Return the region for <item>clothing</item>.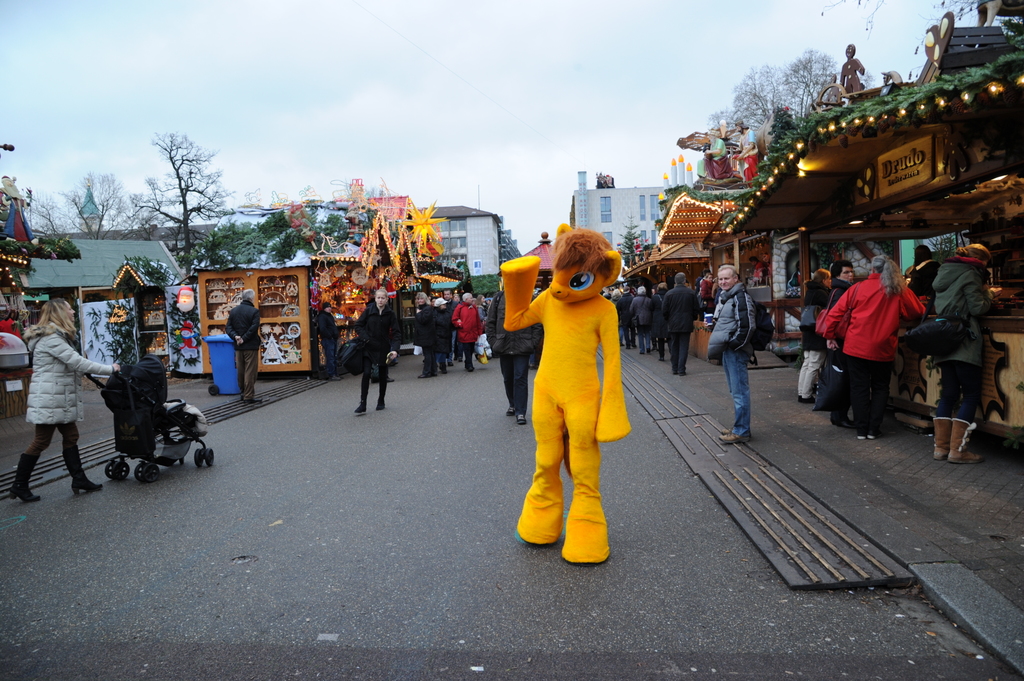
rect(413, 306, 435, 381).
